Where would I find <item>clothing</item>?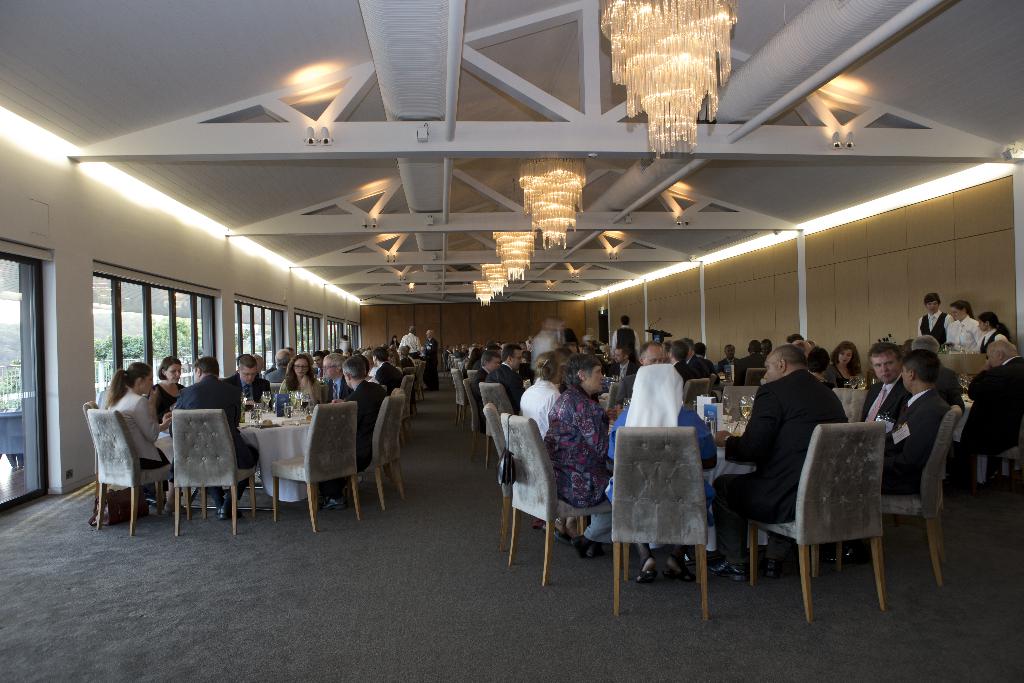
At Rect(683, 357, 716, 379).
